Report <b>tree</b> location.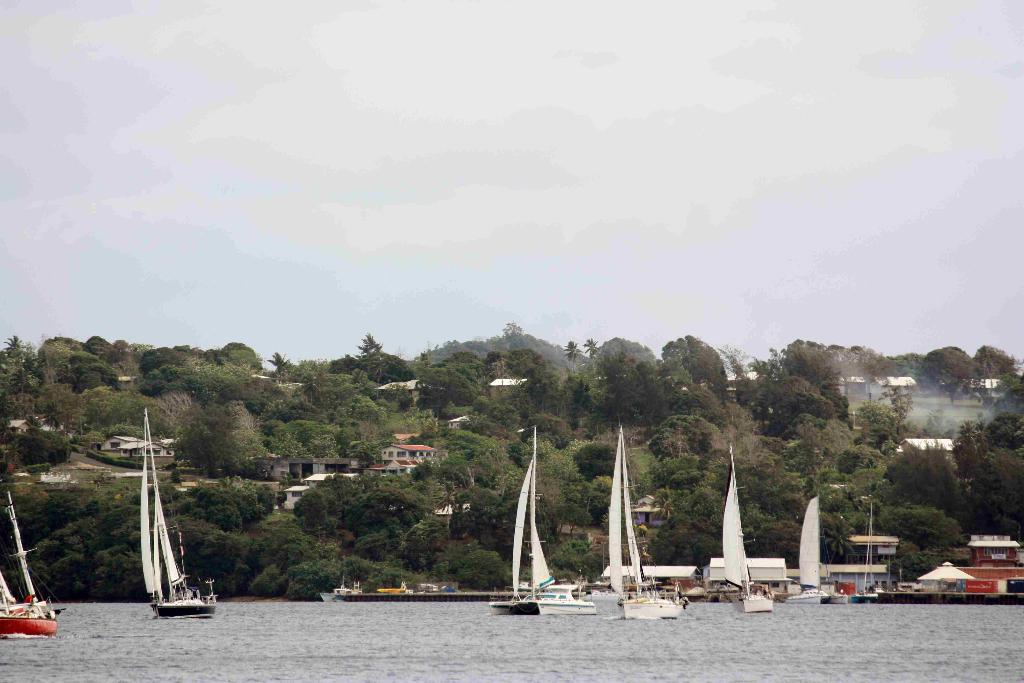
Report: pyautogui.locateOnScreen(662, 329, 732, 403).
